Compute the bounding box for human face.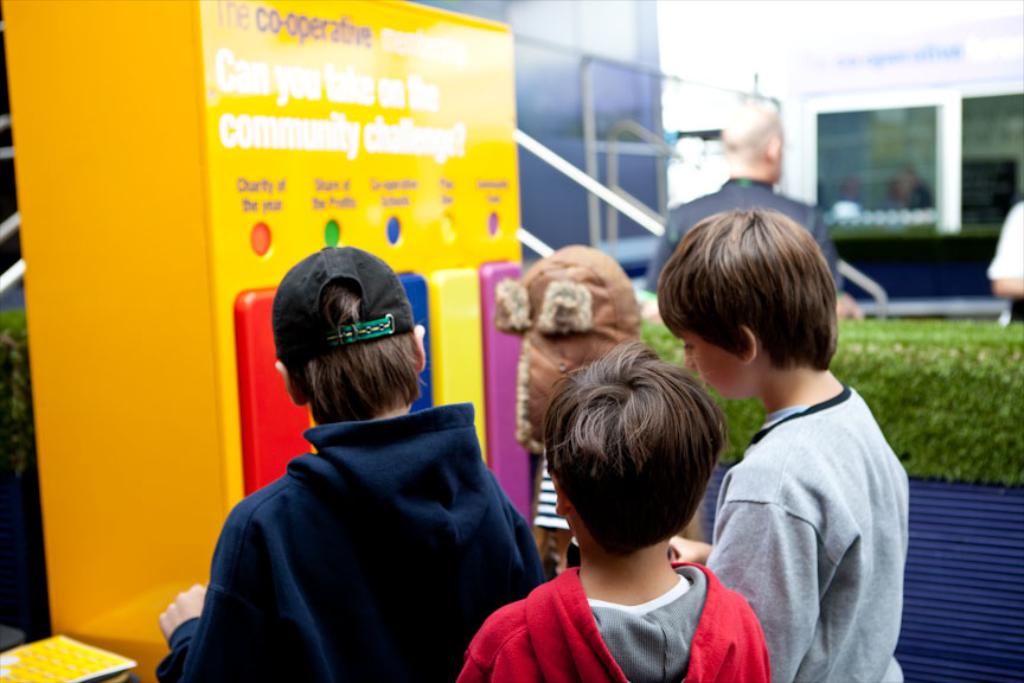
(left=679, top=327, right=754, bottom=400).
